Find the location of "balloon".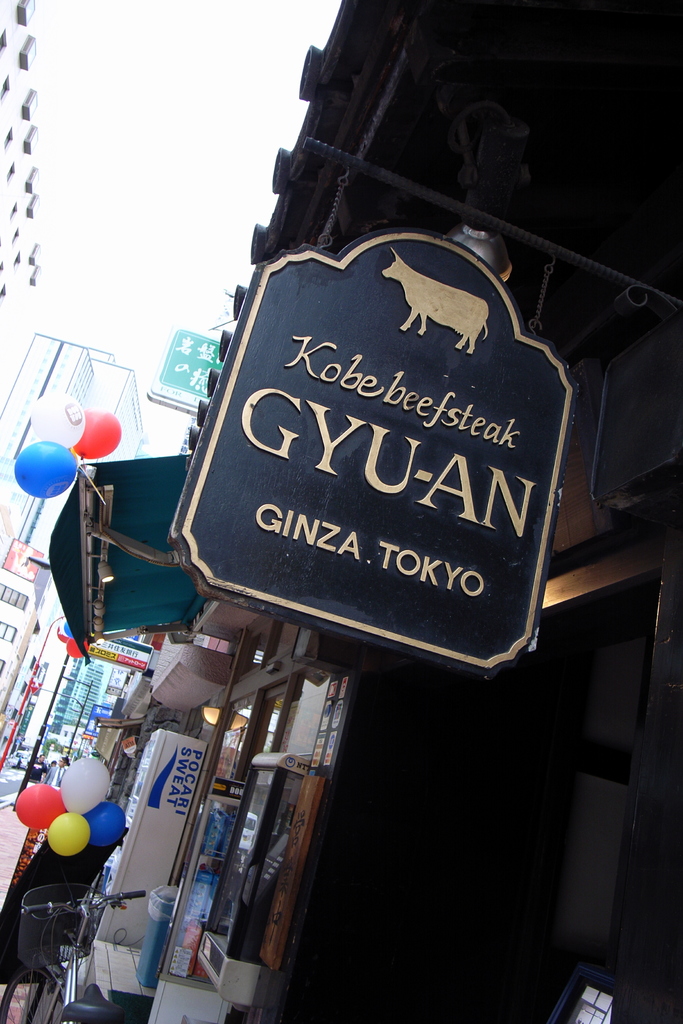
Location: detection(31, 391, 85, 445).
